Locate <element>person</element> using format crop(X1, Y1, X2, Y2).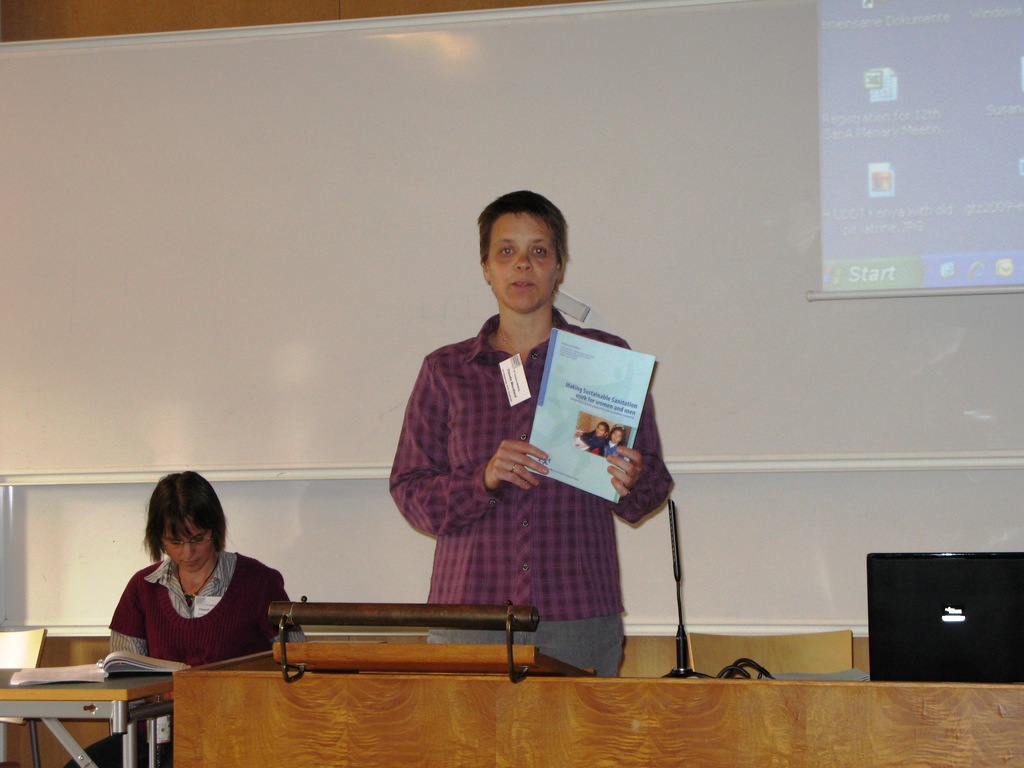
crop(573, 424, 611, 452).
